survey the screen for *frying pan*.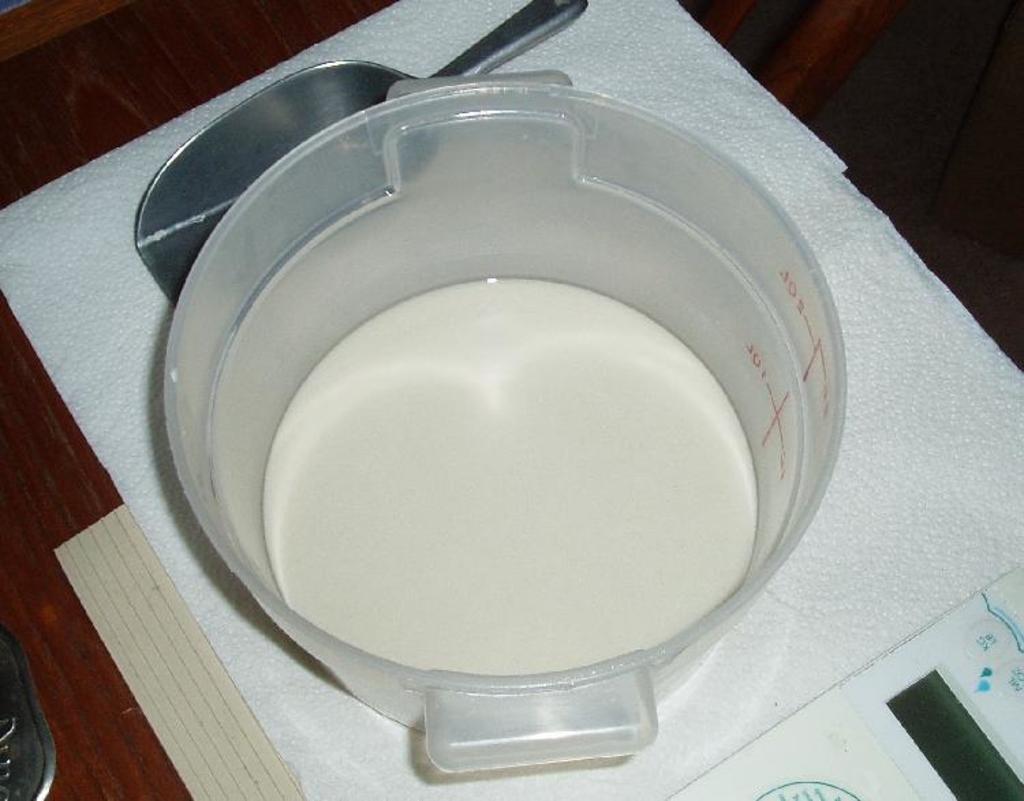
Survey found: locate(134, 27, 877, 748).
